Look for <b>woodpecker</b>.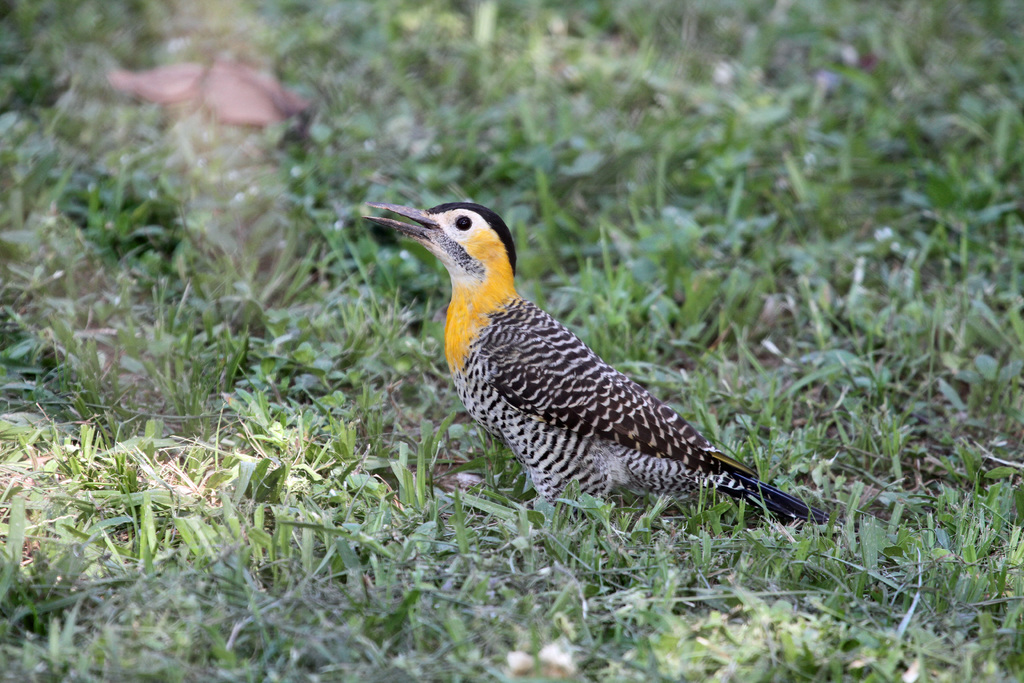
Found: 357:209:810:538.
